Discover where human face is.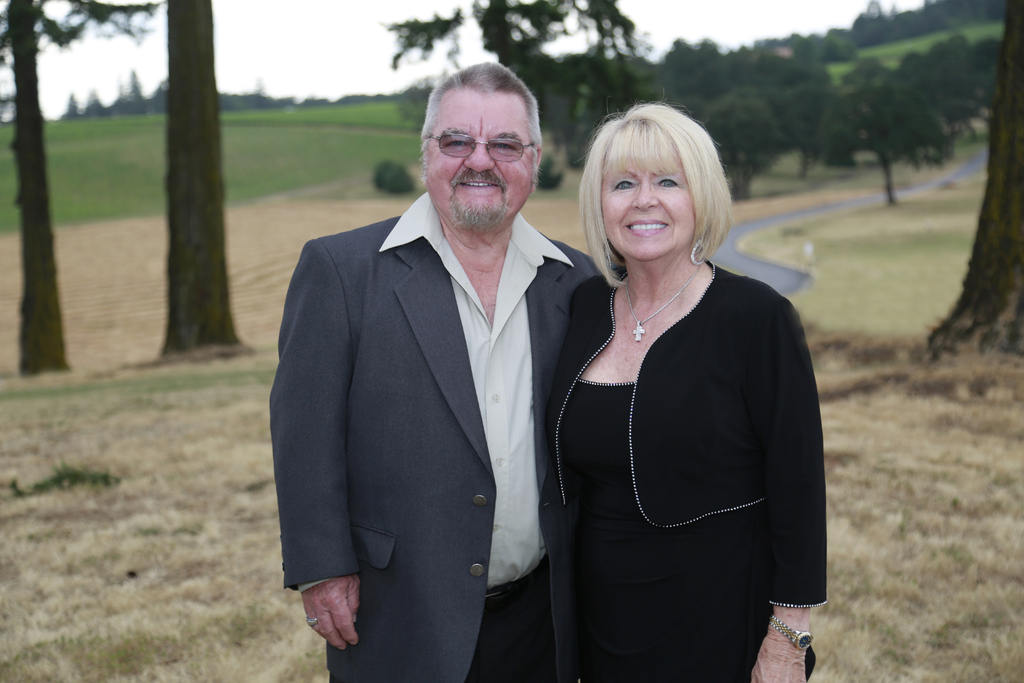
Discovered at pyautogui.locateOnScreen(428, 89, 538, 223).
